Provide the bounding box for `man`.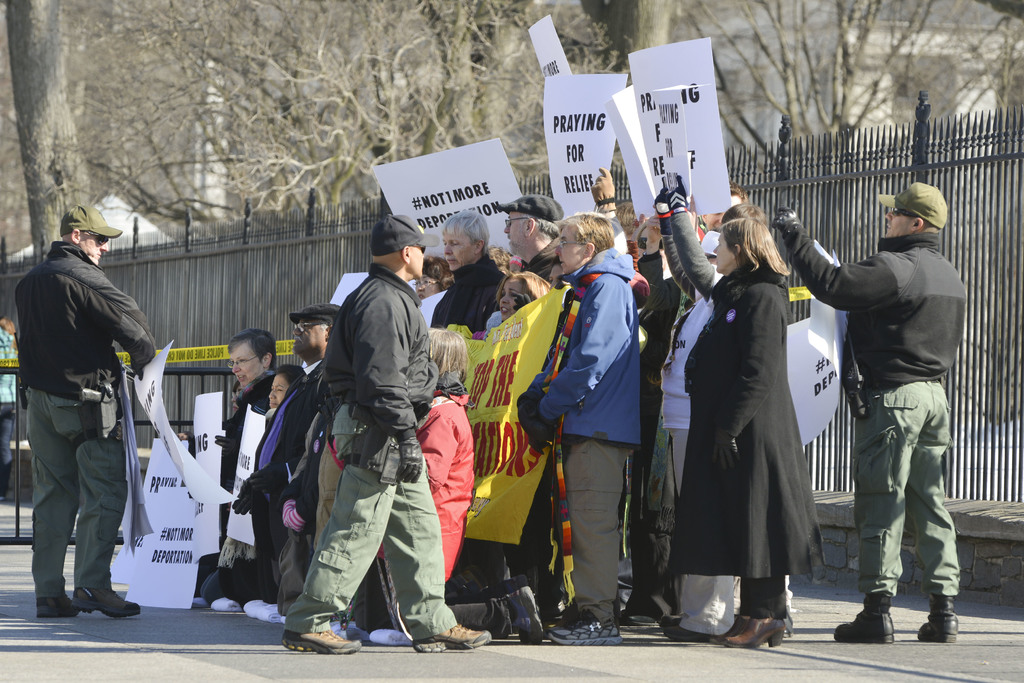
select_region(809, 176, 975, 639).
